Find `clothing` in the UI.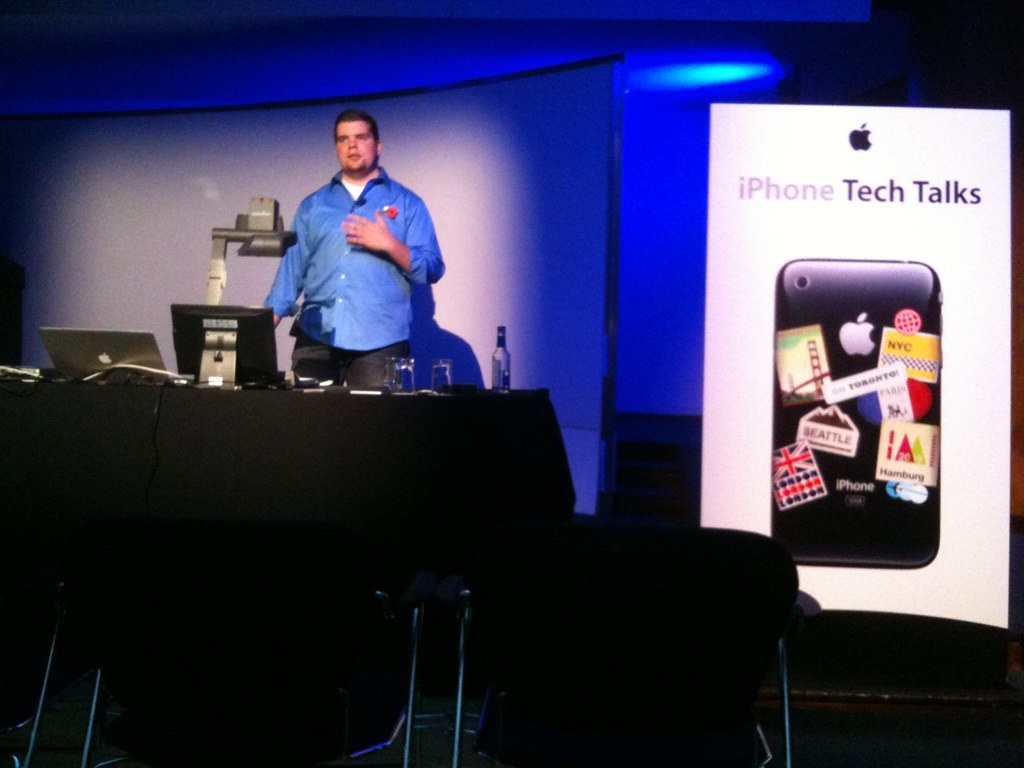
UI element at left=265, top=136, right=444, bottom=372.
